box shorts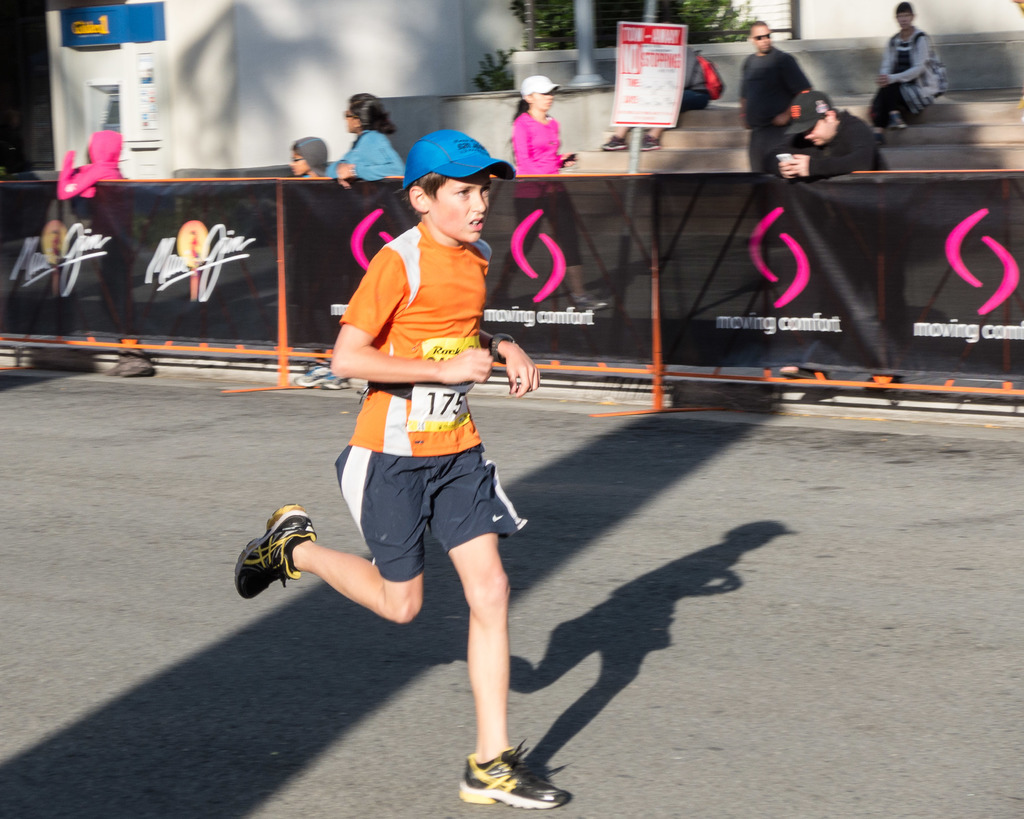
(325, 421, 515, 577)
